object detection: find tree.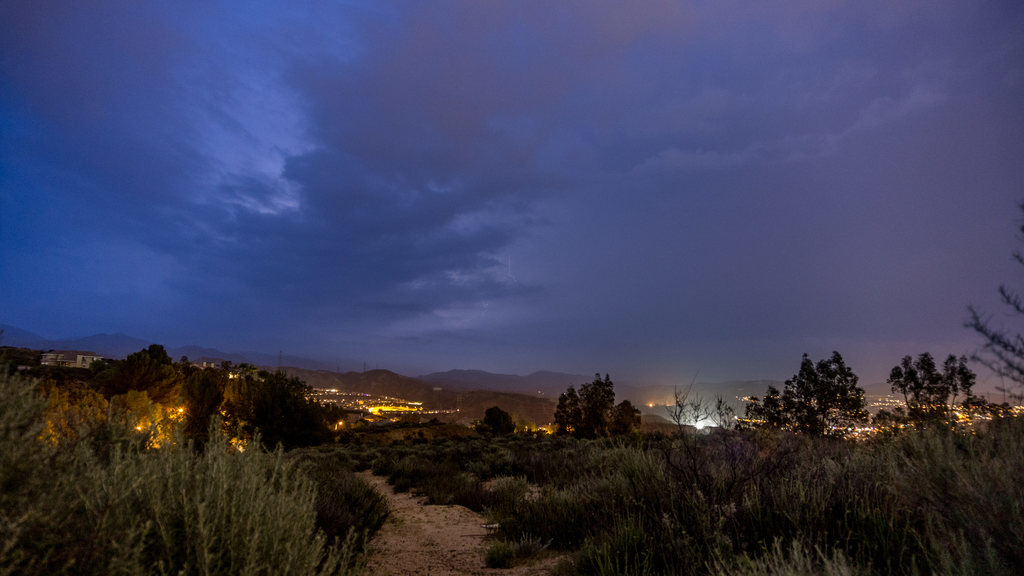
956 228 1023 411.
